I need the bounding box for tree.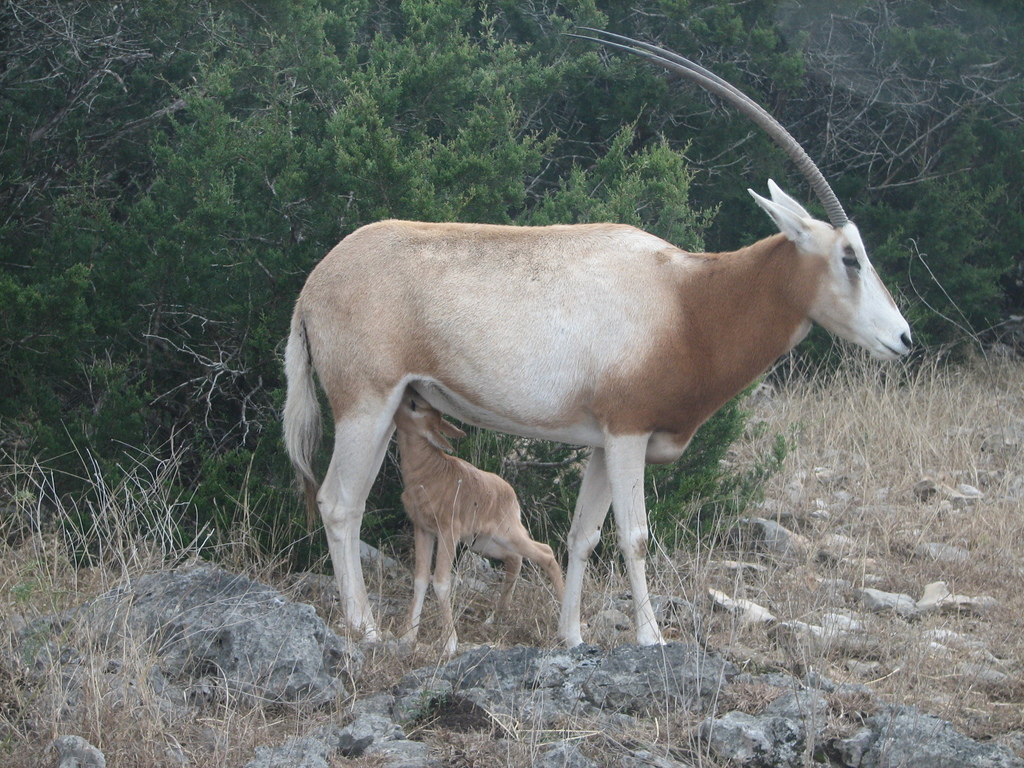
Here it is: box(3, 0, 774, 518).
